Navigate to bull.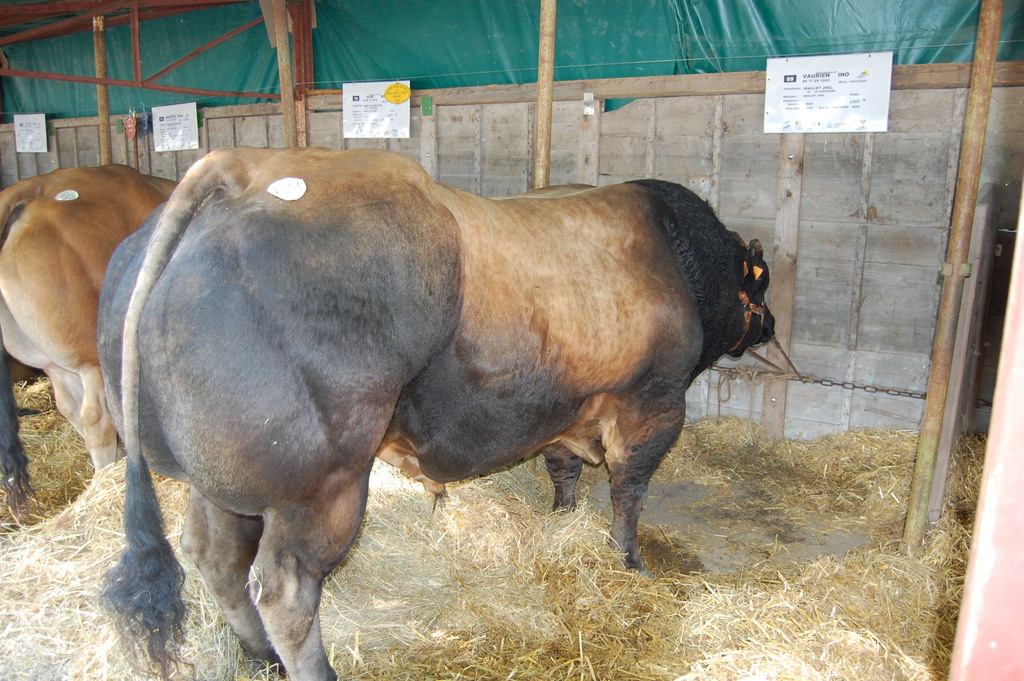
Navigation target: (left=0, top=155, right=177, bottom=474).
